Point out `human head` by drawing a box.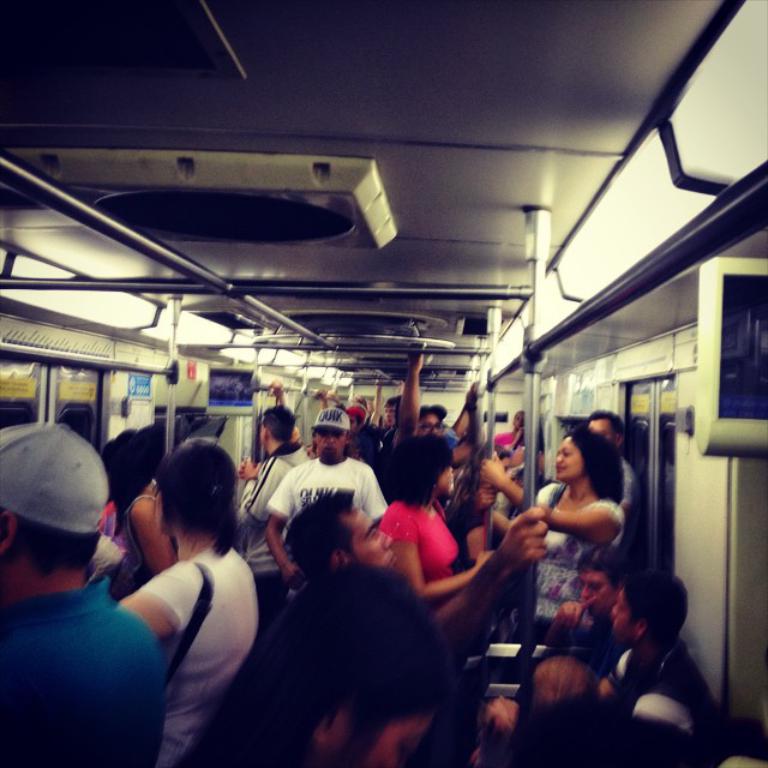
select_region(554, 427, 629, 486).
